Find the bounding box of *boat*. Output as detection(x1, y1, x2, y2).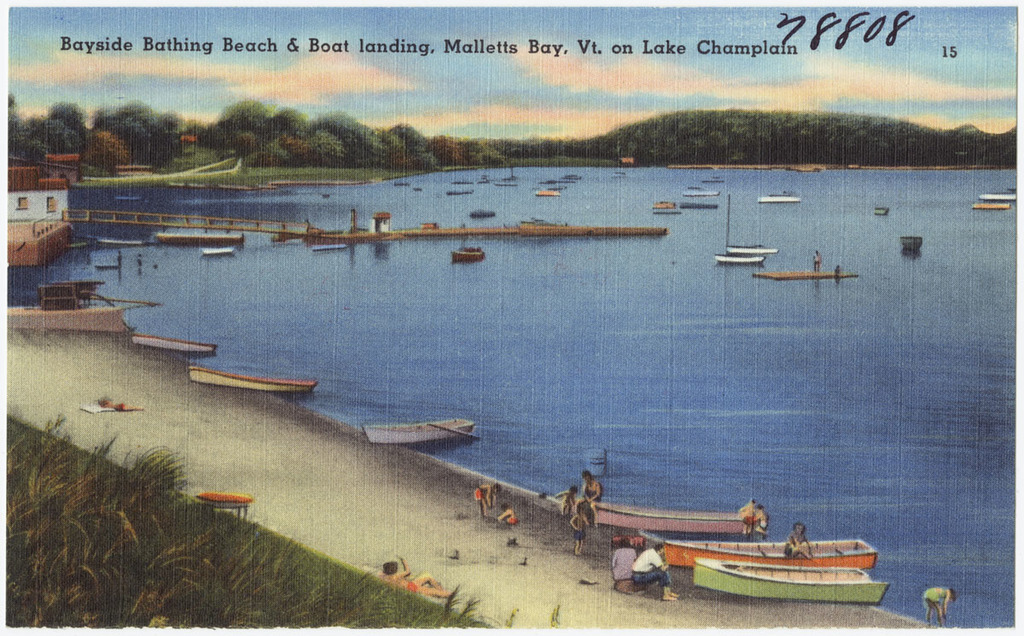
detection(196, 247, 236, 256).
